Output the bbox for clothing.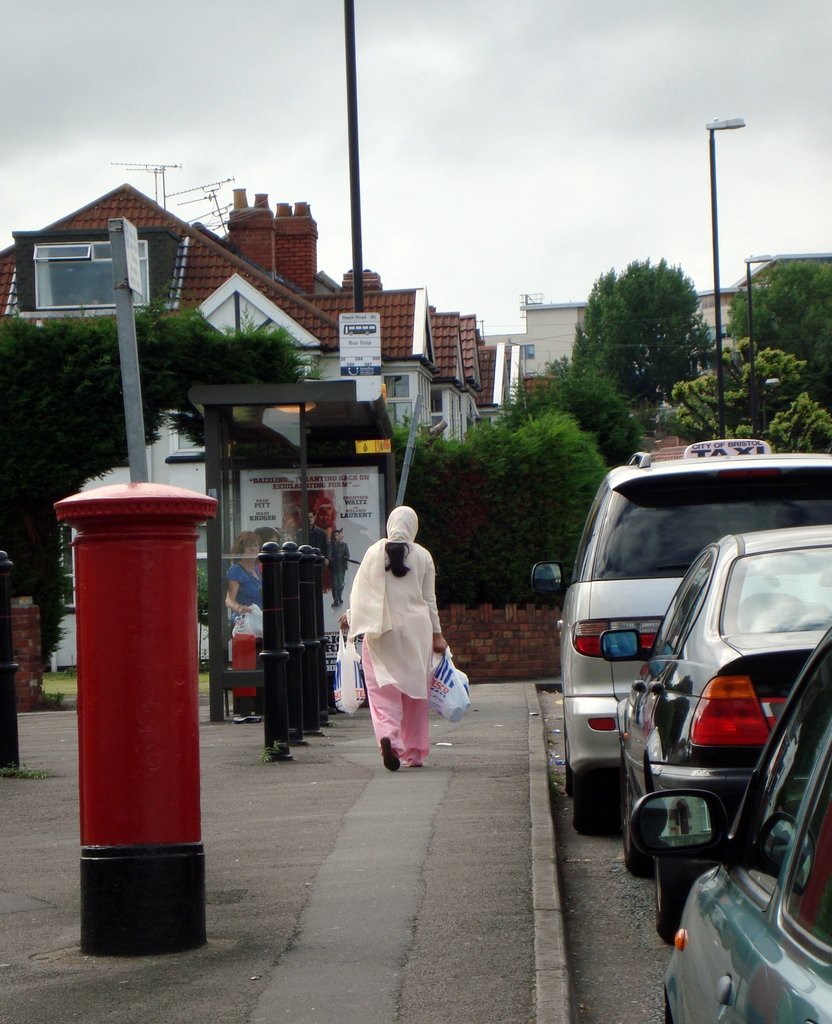
pyautogui.locateOnScreen(353, 570, 454, 749).
